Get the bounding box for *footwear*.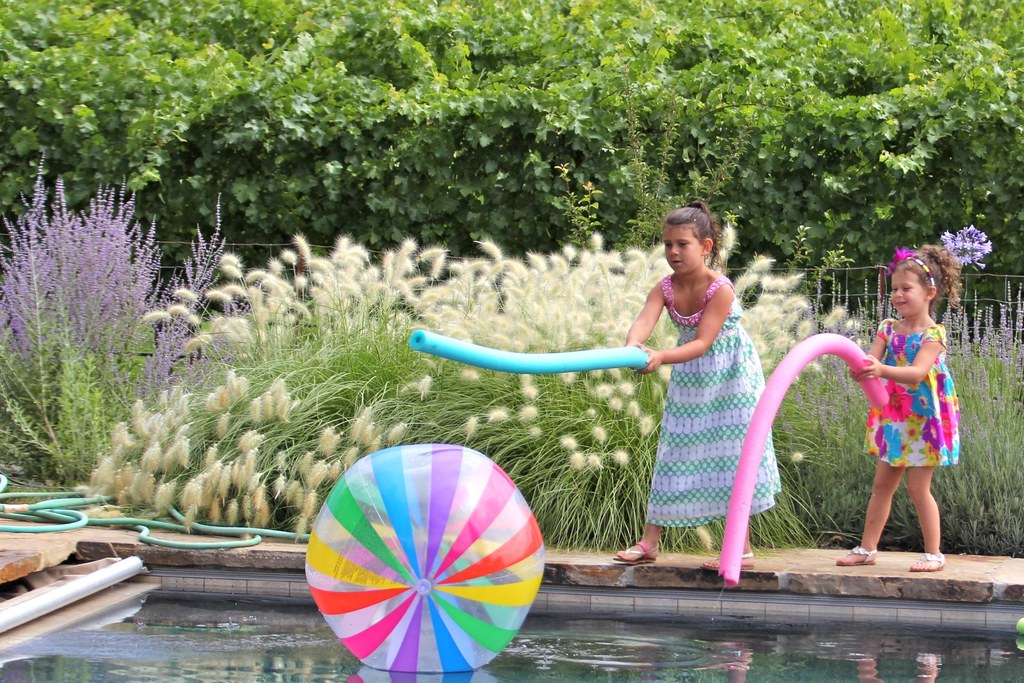
615:542:656:562.
